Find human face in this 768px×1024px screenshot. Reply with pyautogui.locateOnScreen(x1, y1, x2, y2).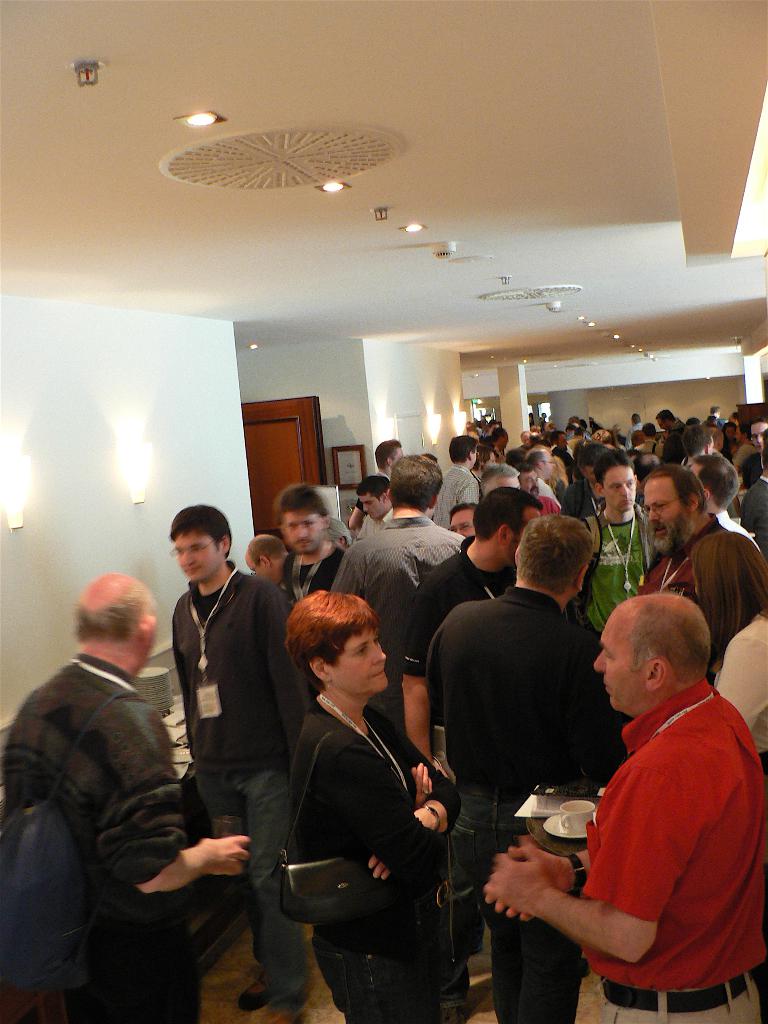
pyautogui.locateOnScreen(752, 420, 765, 450).
